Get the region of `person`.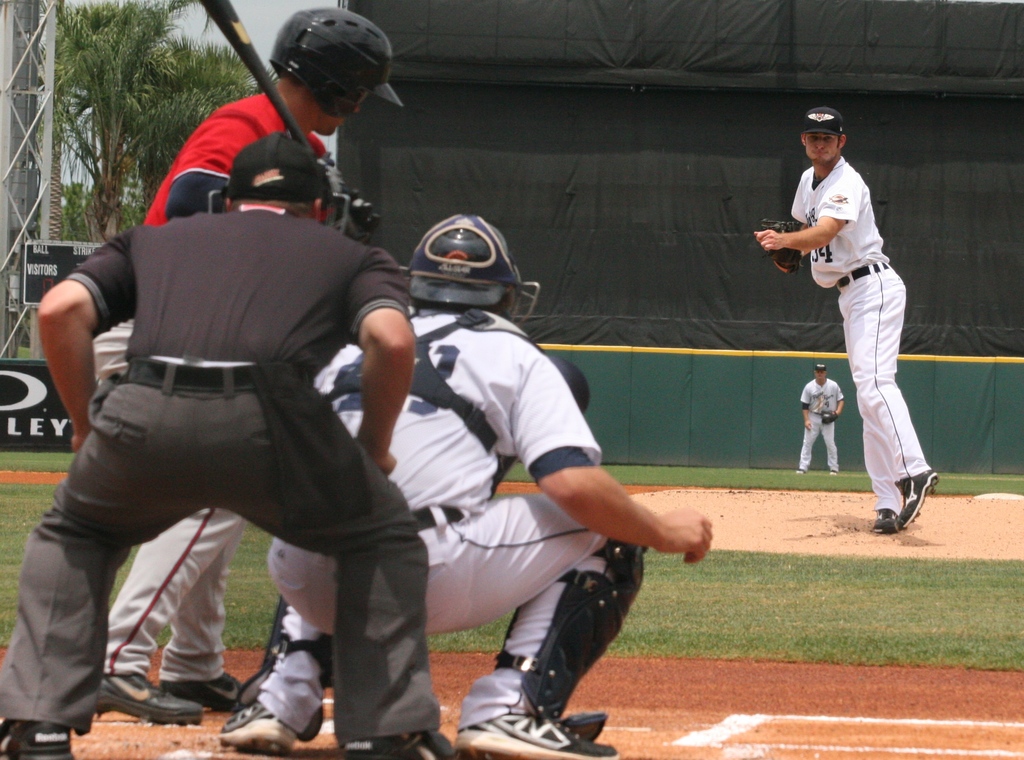
pyautogui.locateOnScreen(224, 216, 710, 759).
